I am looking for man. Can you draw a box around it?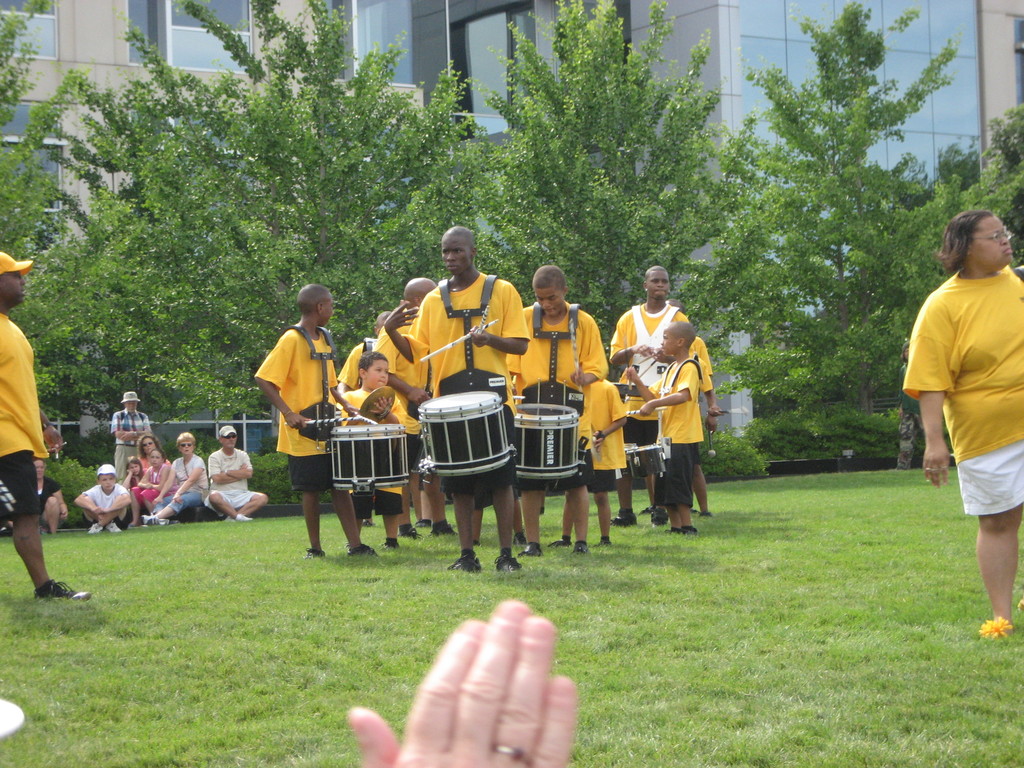
Sure, the bounding box is rect(509, 263, 608, 558).
